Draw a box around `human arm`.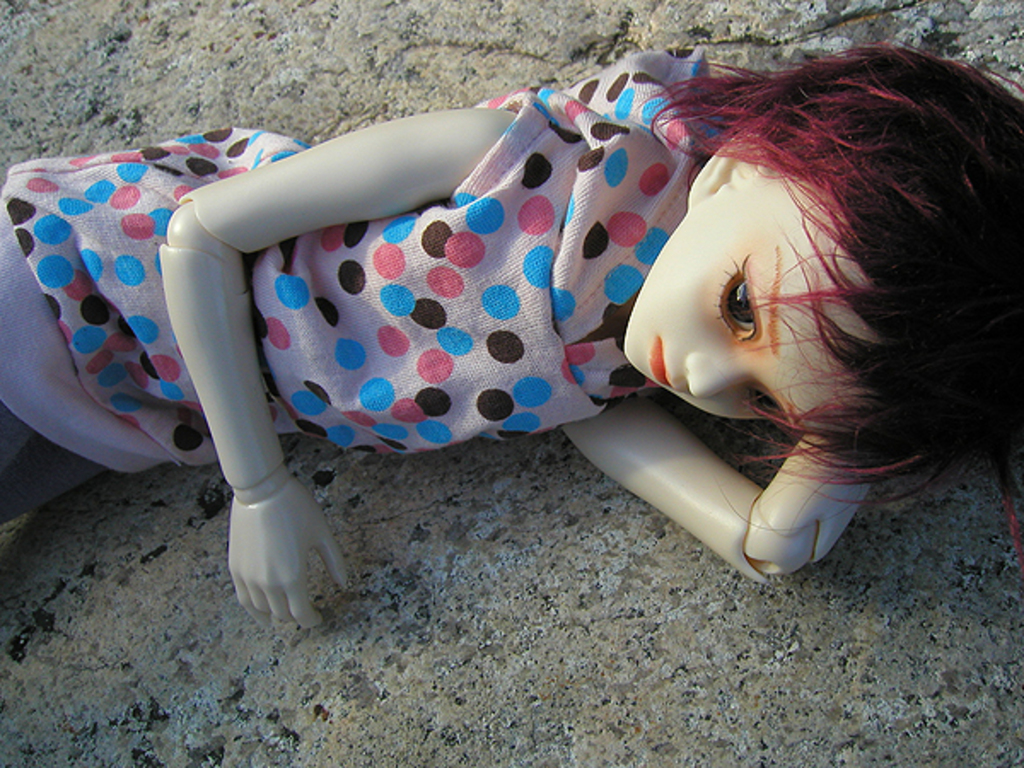
(561,427,896,579).
